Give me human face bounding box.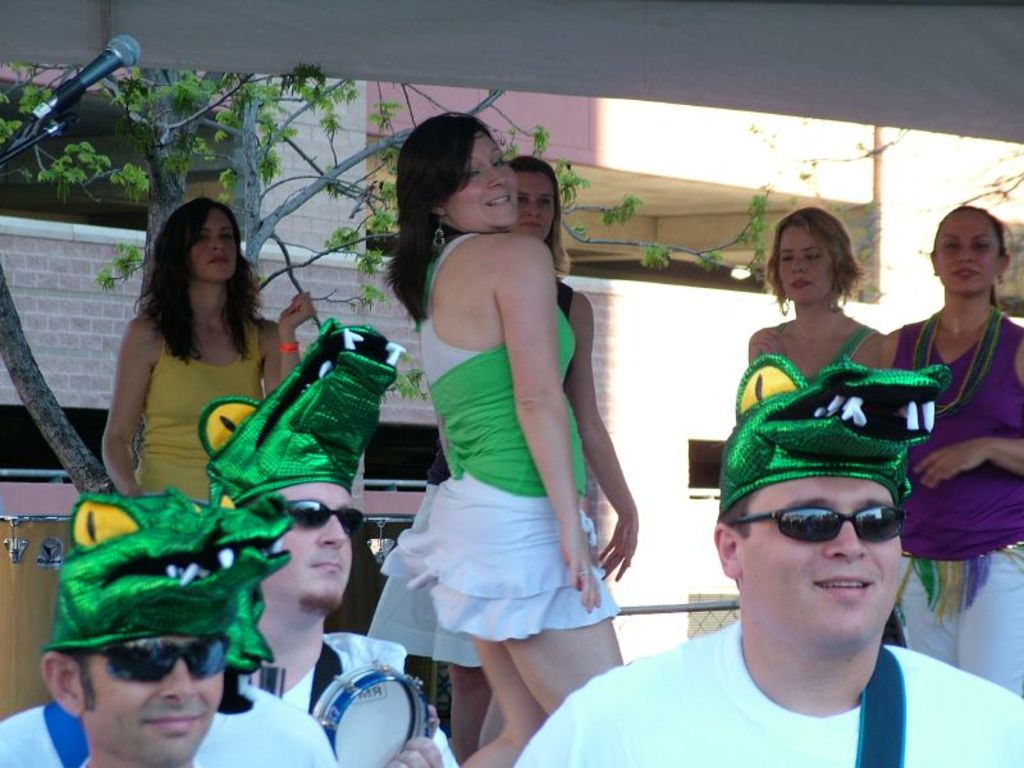
(x1=266, y1=479, x2=360, y2=589).
